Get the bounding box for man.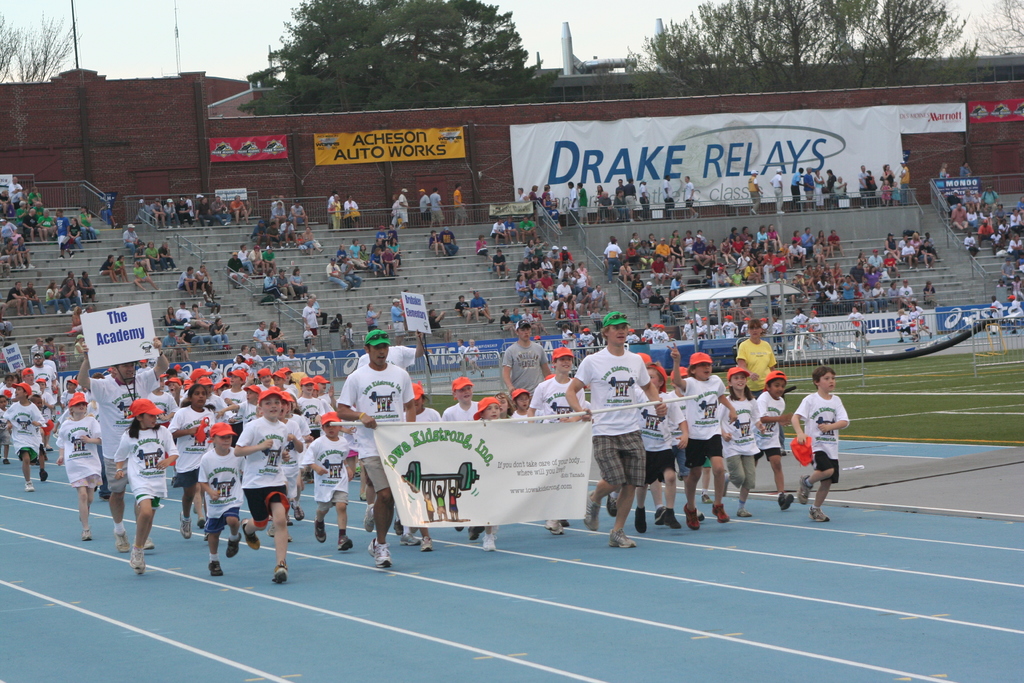
locate(275, 271, 301, 304).
